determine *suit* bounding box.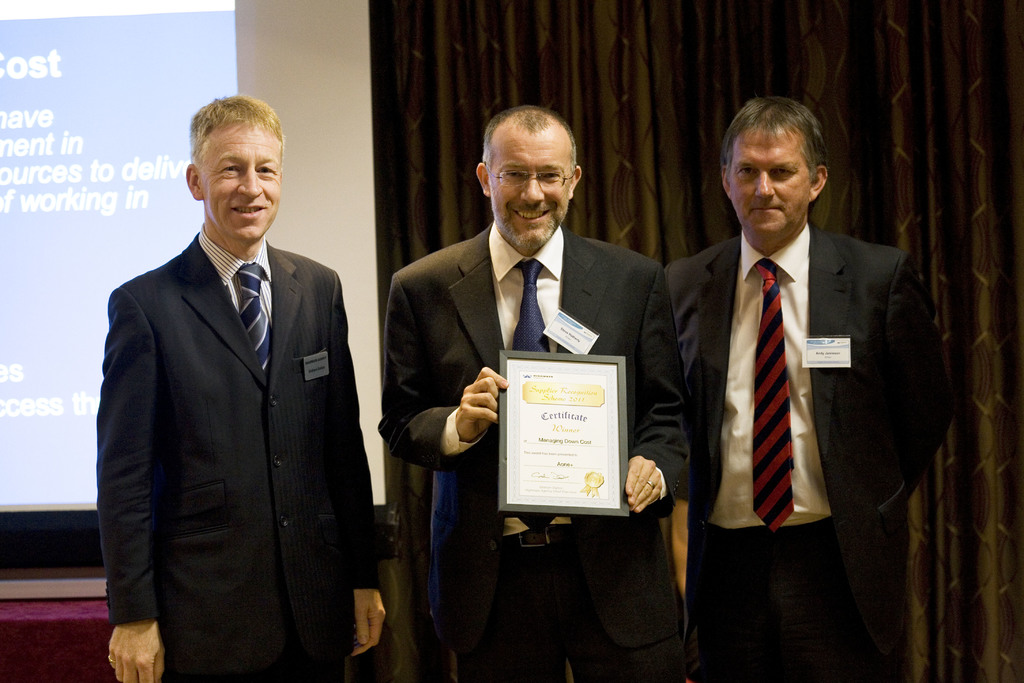
Determined: [left=93, top=226, right=396, bottom=682].
